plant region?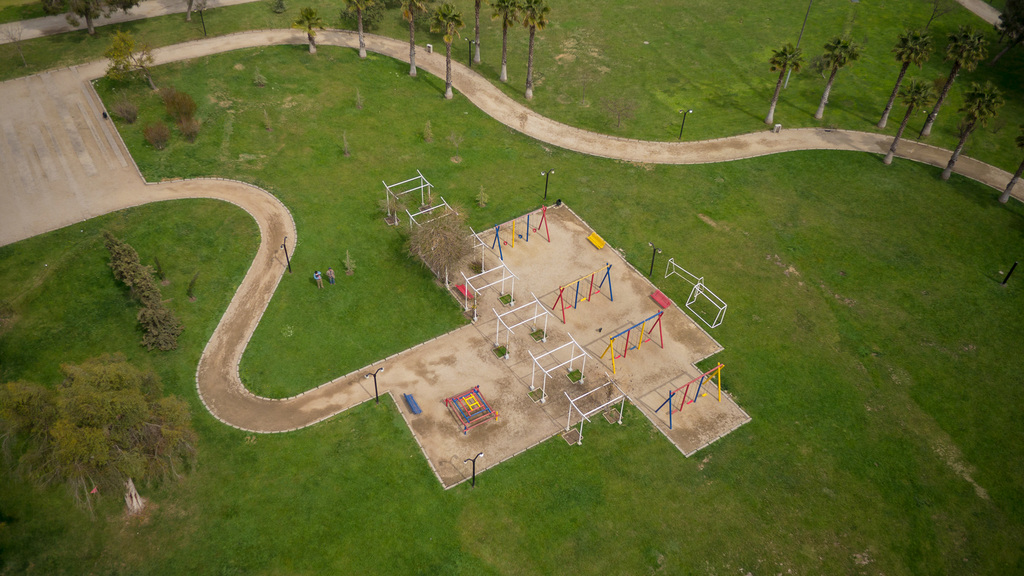
[left=422, top=111, right=438, bottom=145]
